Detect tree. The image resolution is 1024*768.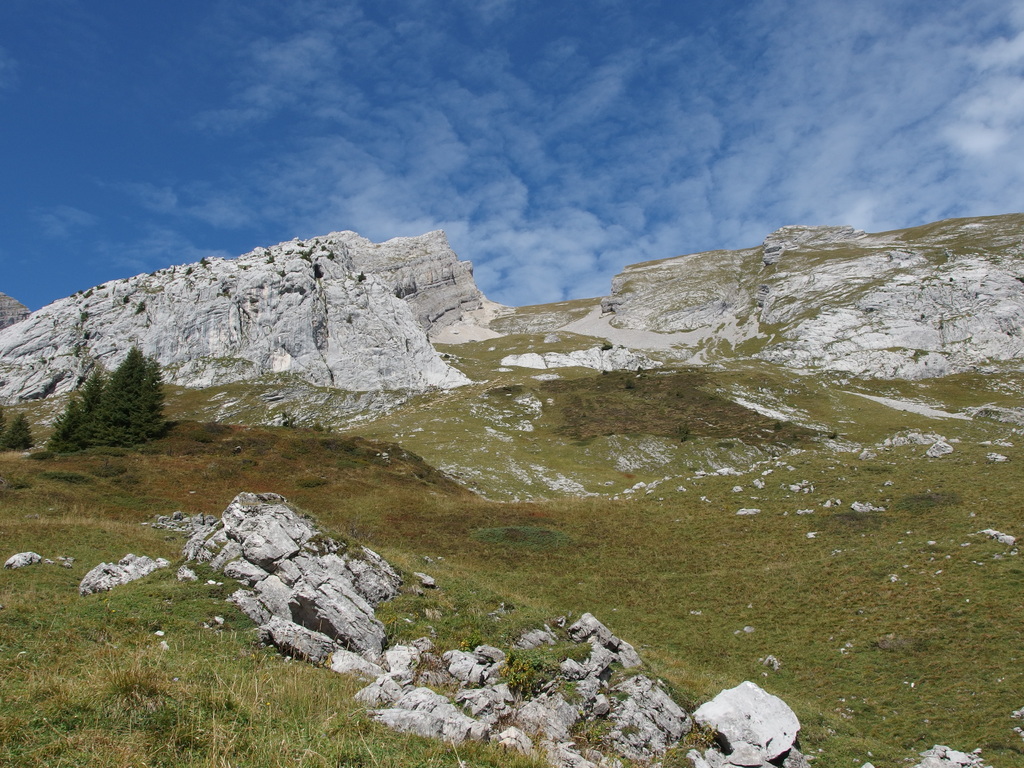
Rect(0, 410, 6, 452).
